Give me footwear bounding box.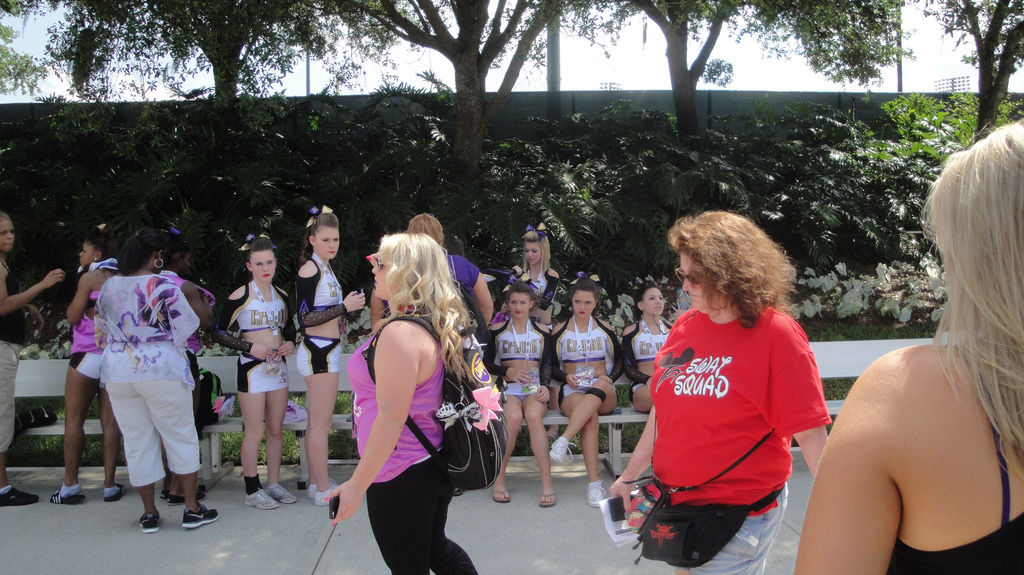
x1=543 y1=429 x2=578 y2=463.
